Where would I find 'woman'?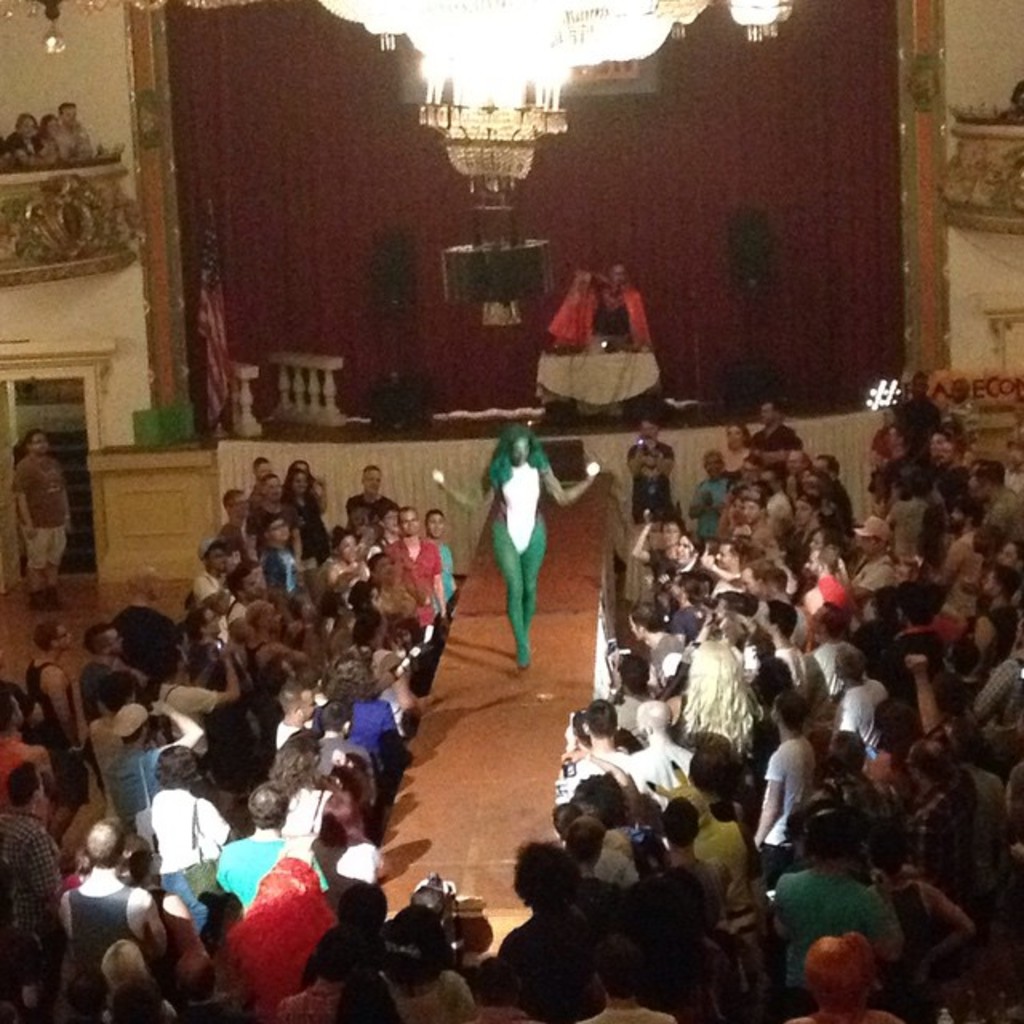
At bbox(294, 934, 389, 1022).
